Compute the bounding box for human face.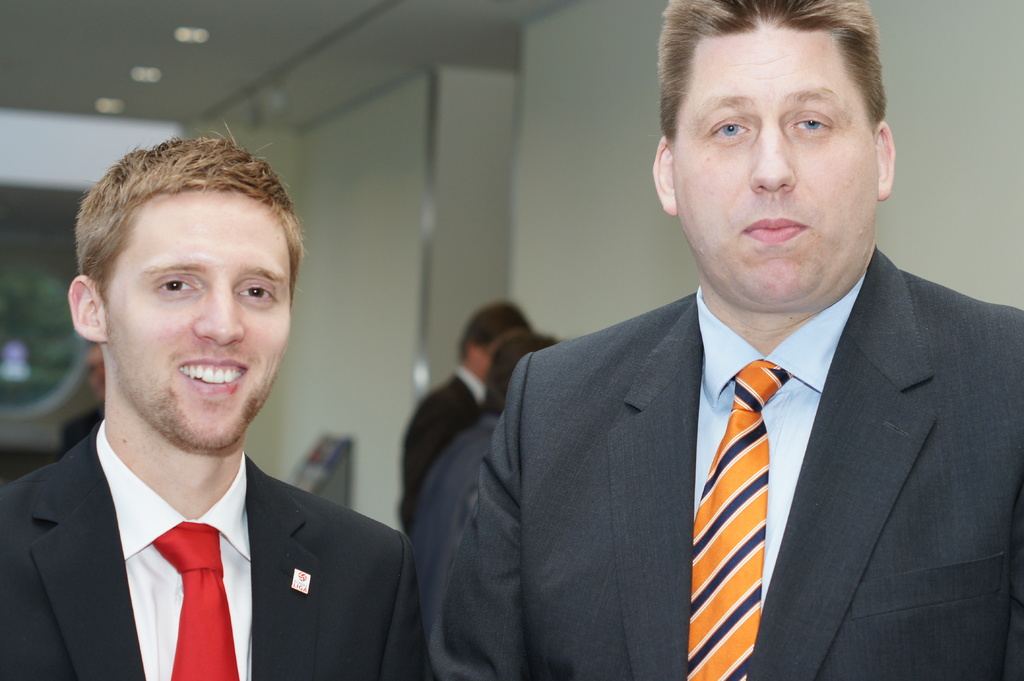
<bbox>670, 31, 884, 292</bbox>.
